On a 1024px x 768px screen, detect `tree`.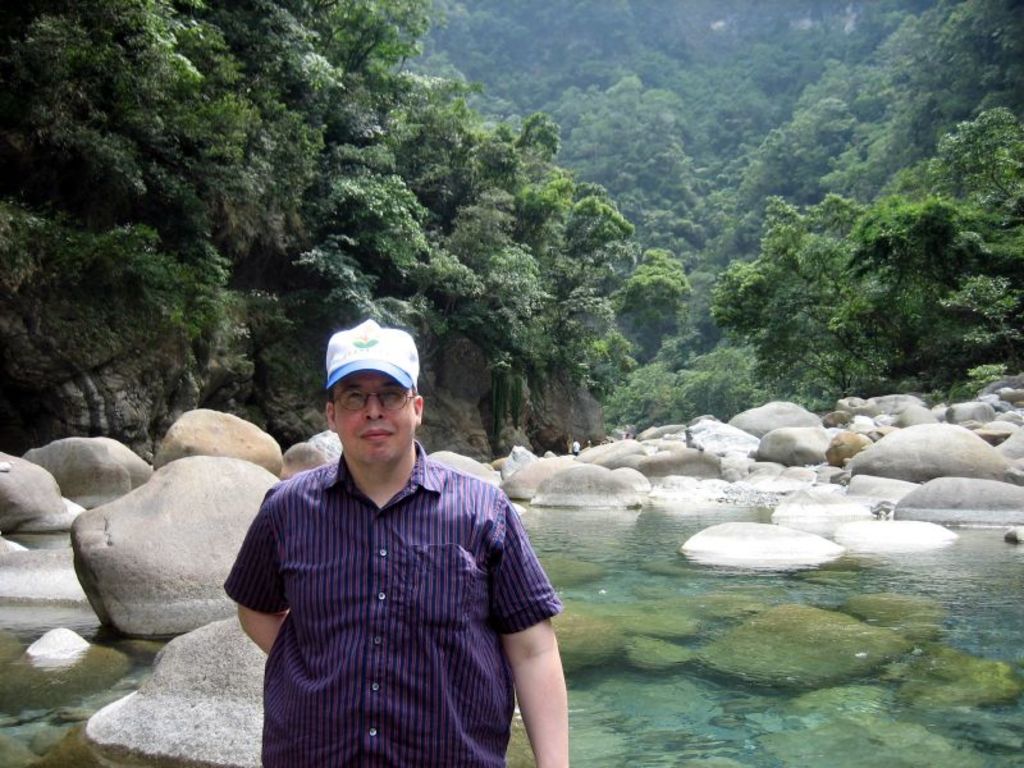
l=617, t=259, r=707, b=366.
